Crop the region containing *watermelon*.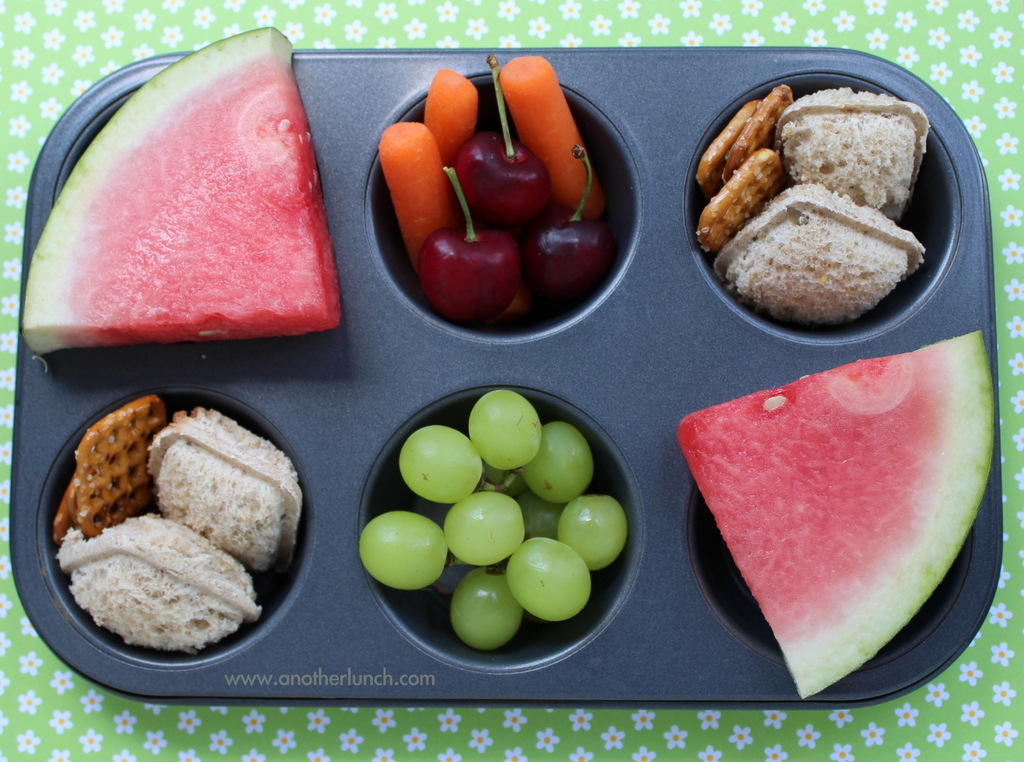
Crop region: x1=676, y1=331, x2=994, y2=701.
